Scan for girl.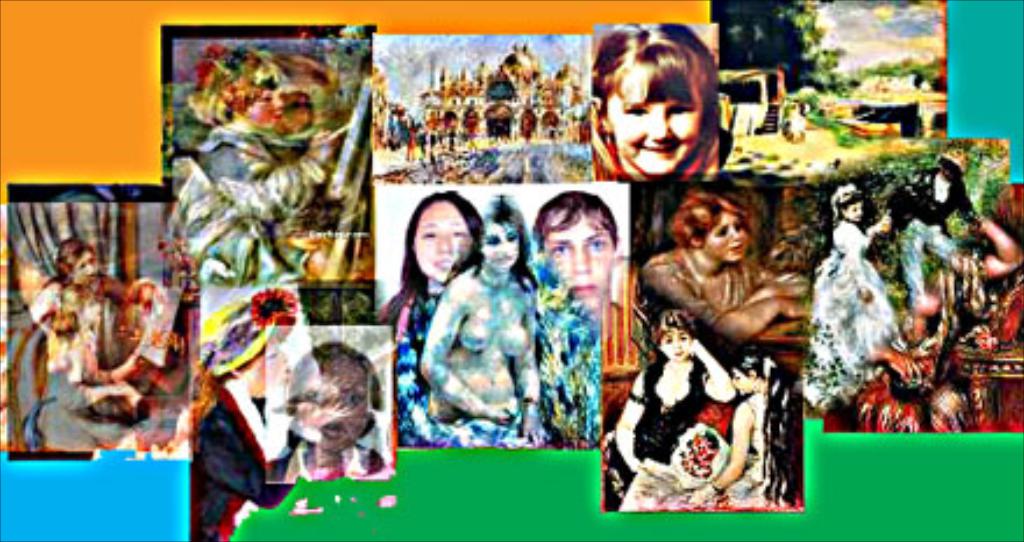
Scan result: pyautogui.locateOnScreen(172, 44, 333, 281).
